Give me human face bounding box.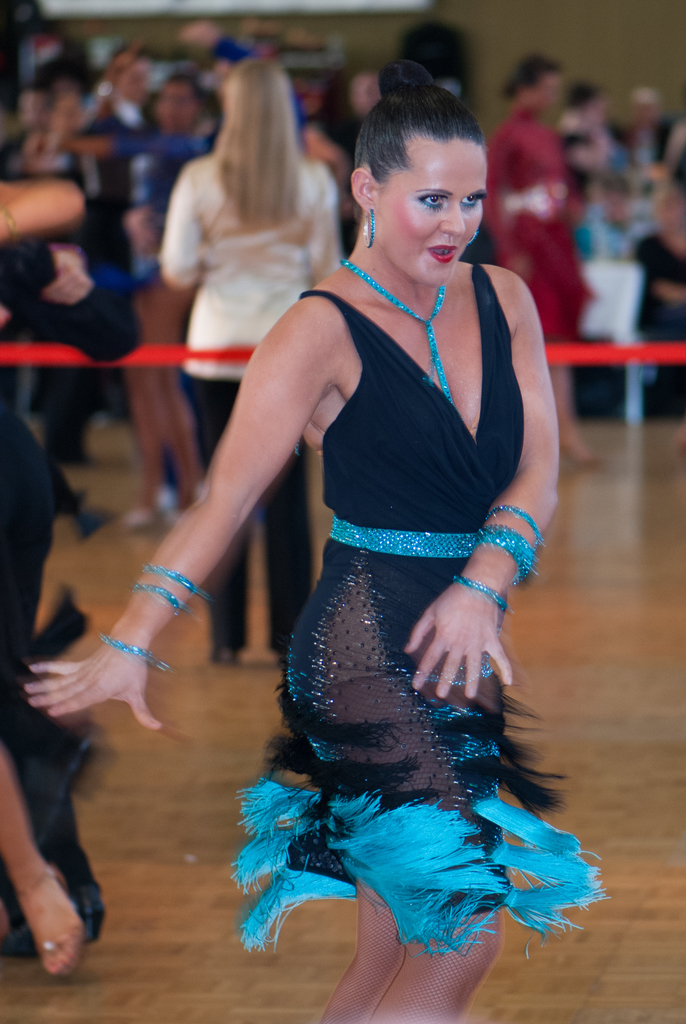
locate(354, 62, 393, 104).
